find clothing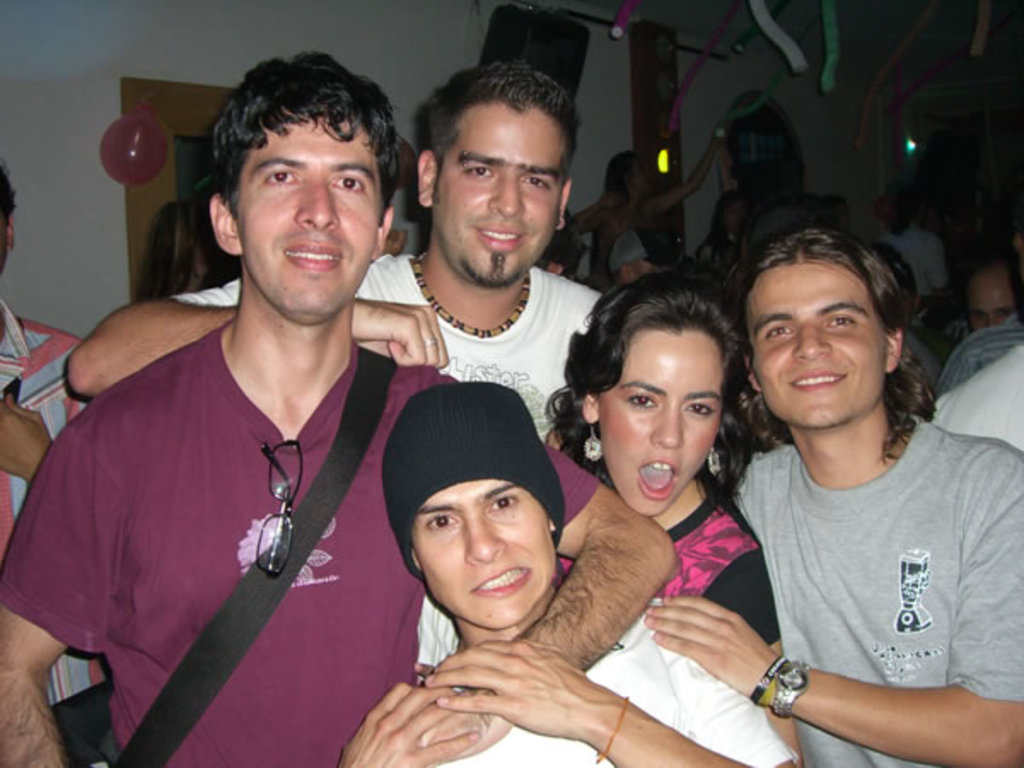
pyautogui.locateOnScreen(742, 411, 1022, 766)
